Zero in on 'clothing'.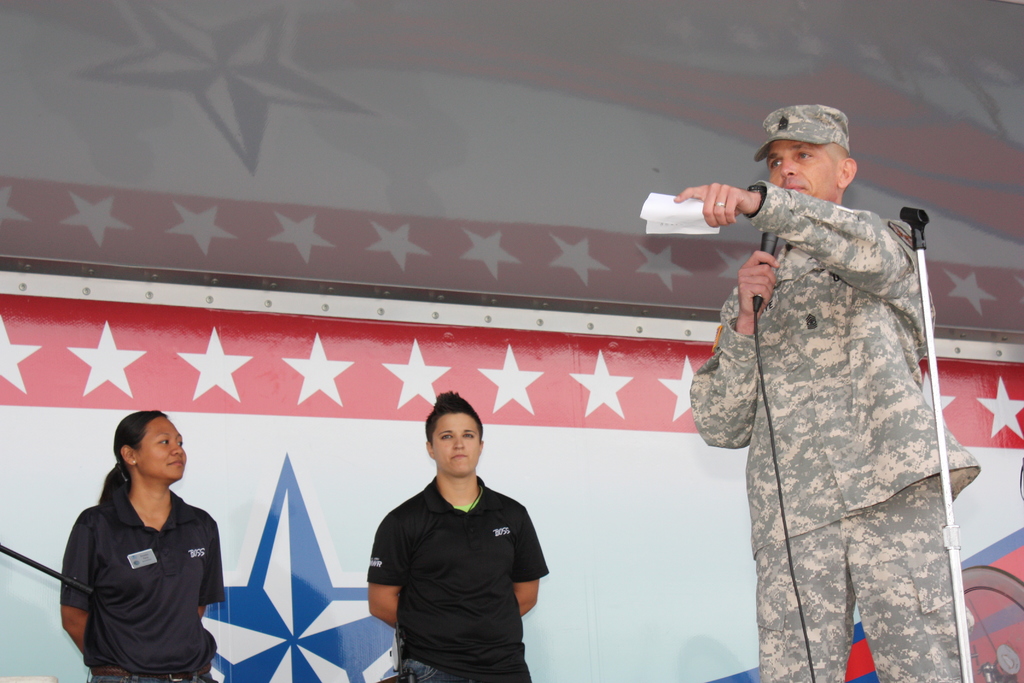
Zeroed in: Rect(59, 482, 230, 682).
